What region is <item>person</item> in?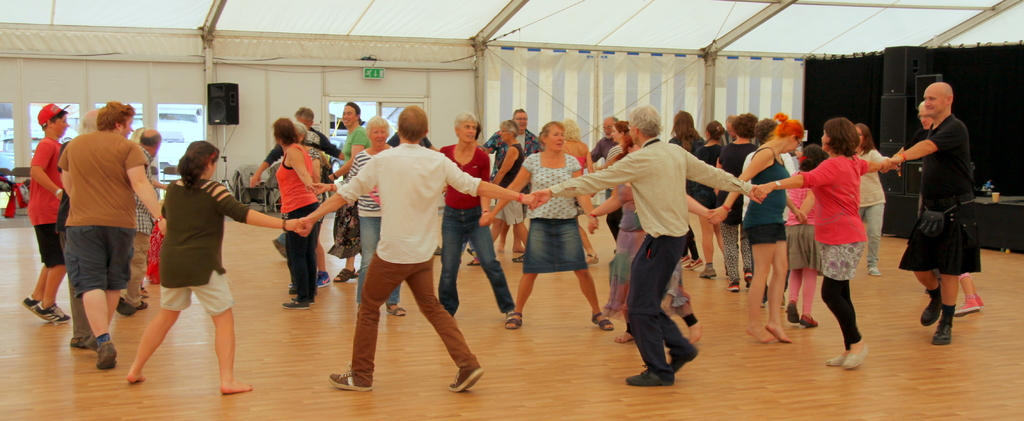
rect(327, 97, 371, 286).
